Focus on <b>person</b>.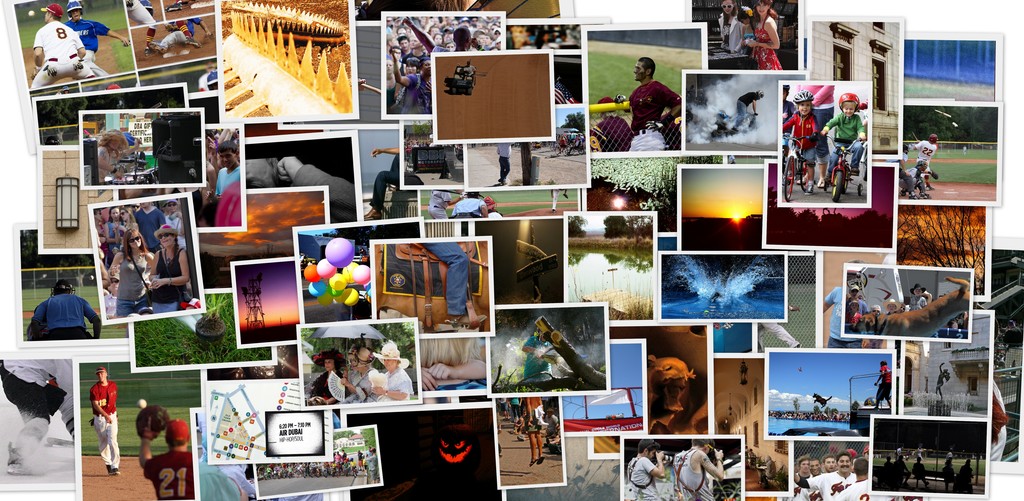
Focused at BBox(778, 88, 826, 186).
